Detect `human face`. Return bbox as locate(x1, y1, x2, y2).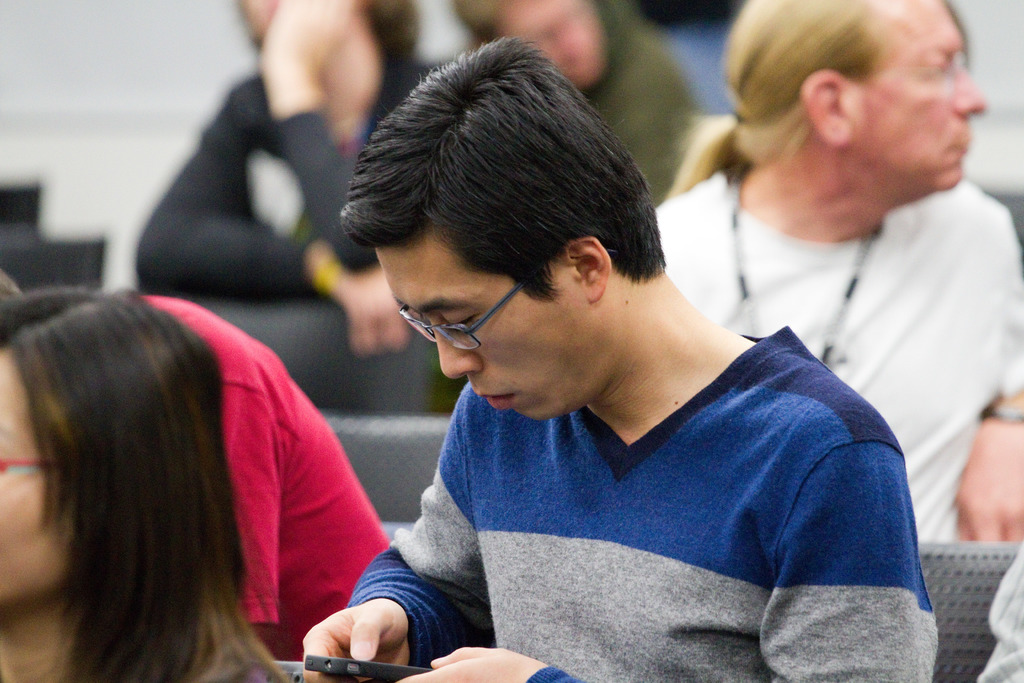
locate(376, 247, 588, 424).
